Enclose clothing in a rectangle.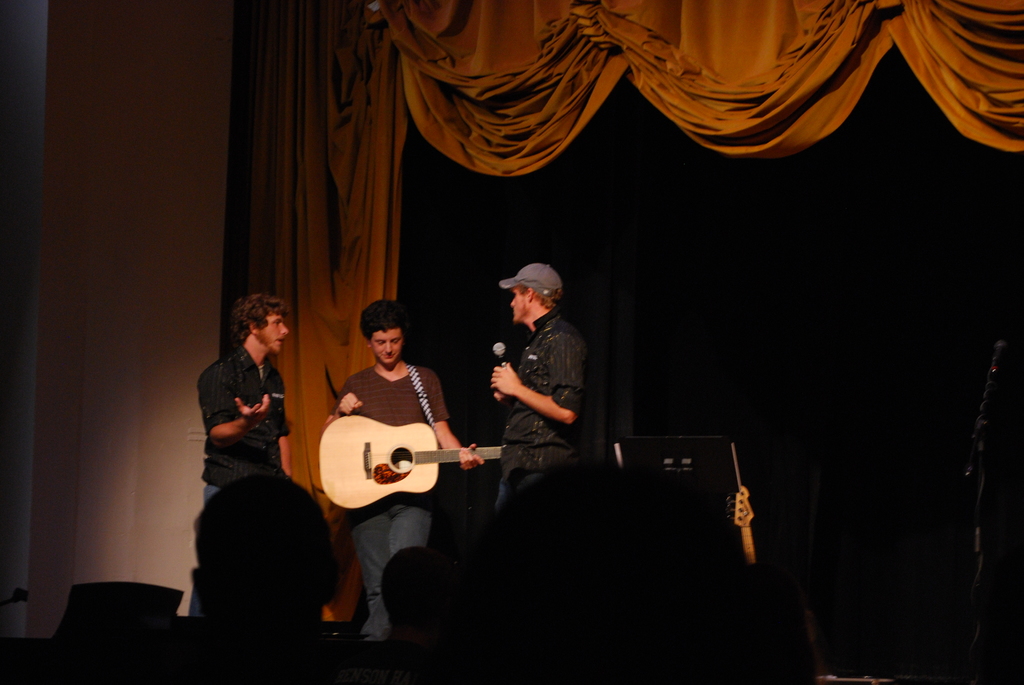
[487, 306, 583, 513].
